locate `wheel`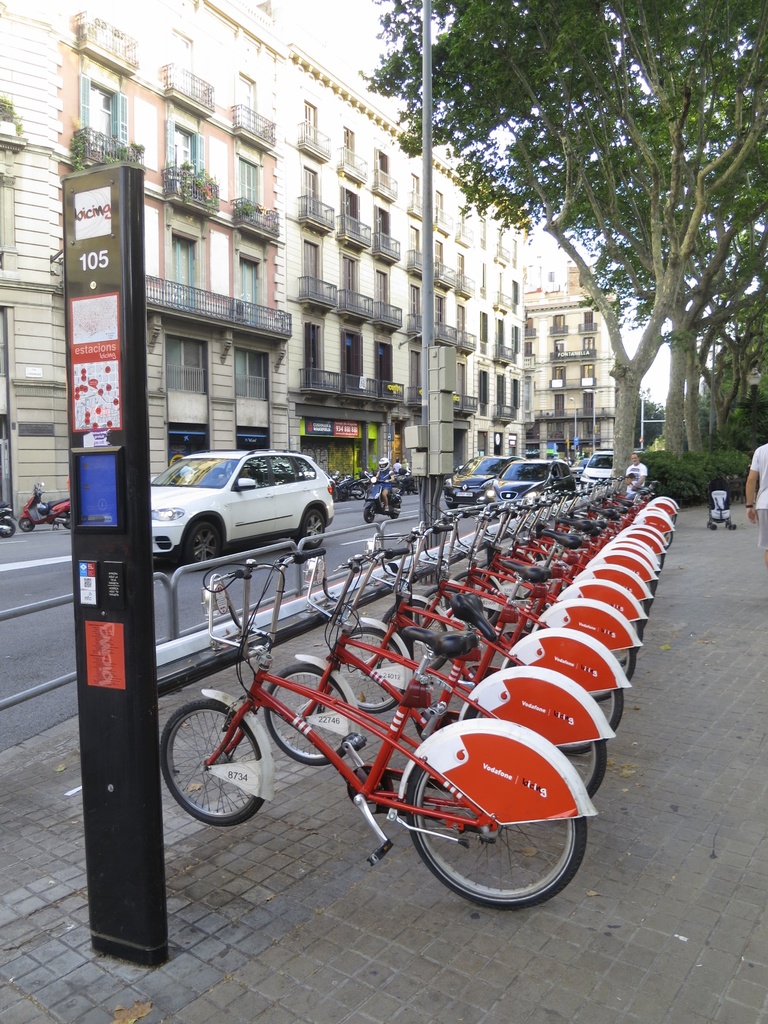
528 634 637 685
